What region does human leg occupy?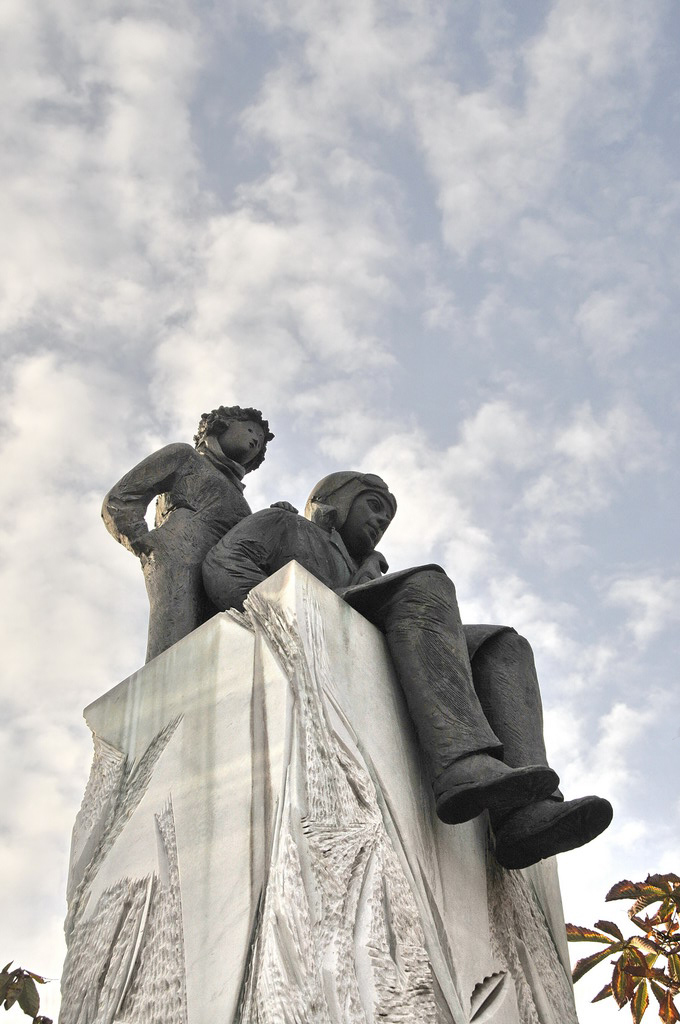
<region>377, 567, 559, 828</region>.
